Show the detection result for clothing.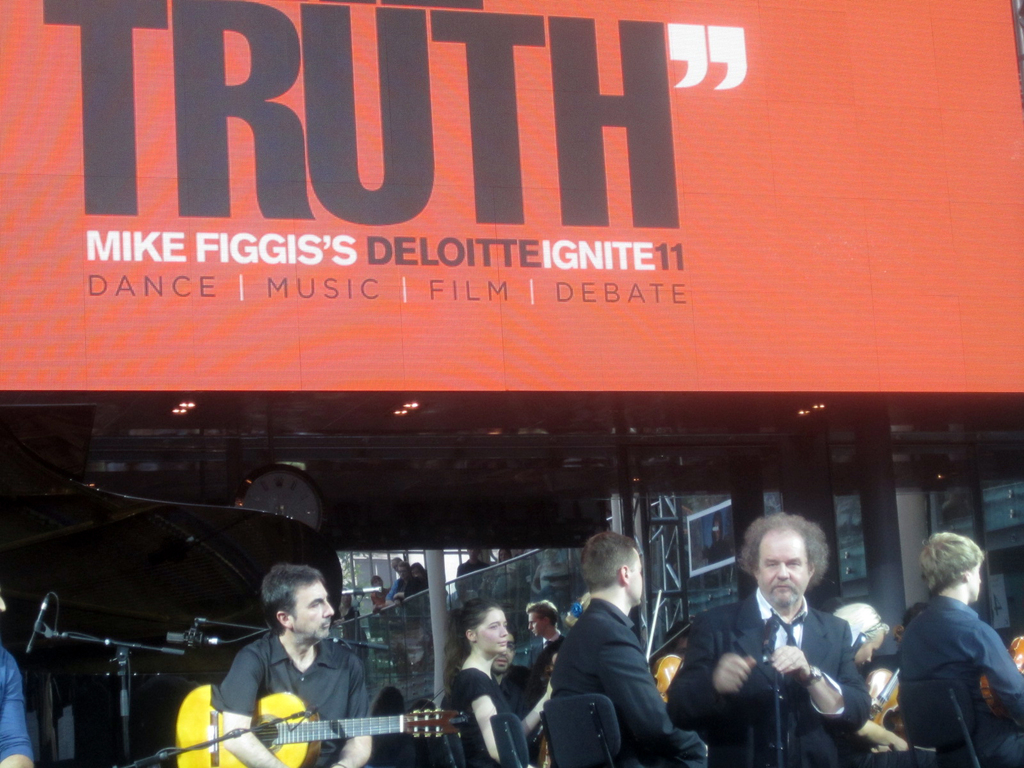
[653, 603, 893, 767].
